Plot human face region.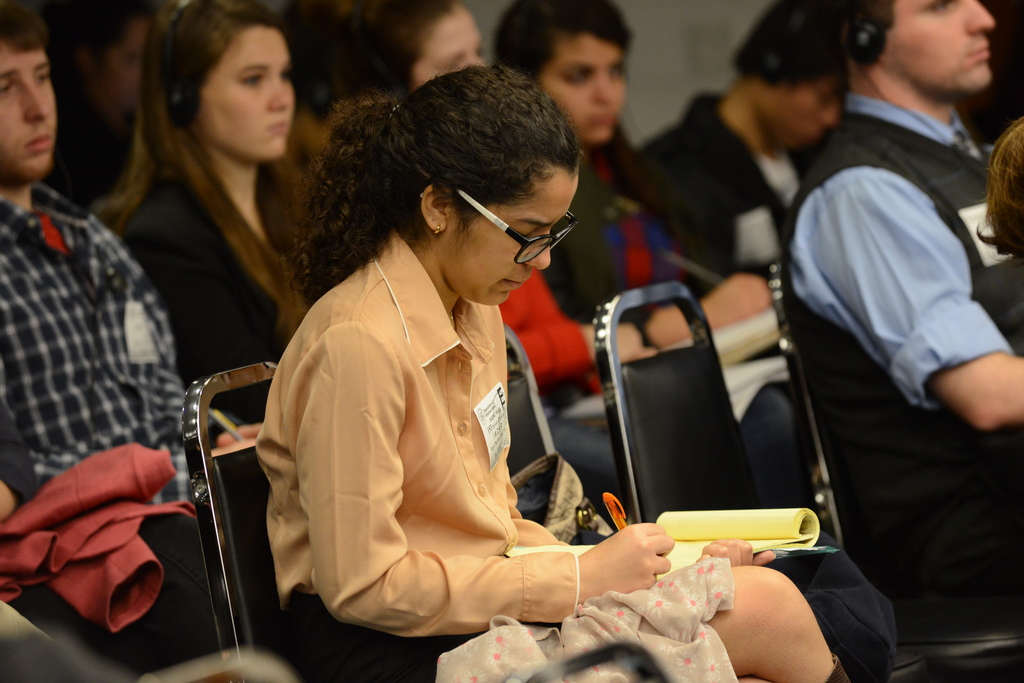
Plotted at {"left": 767, "top": 79, "right": 844, "bottom": 147}.
